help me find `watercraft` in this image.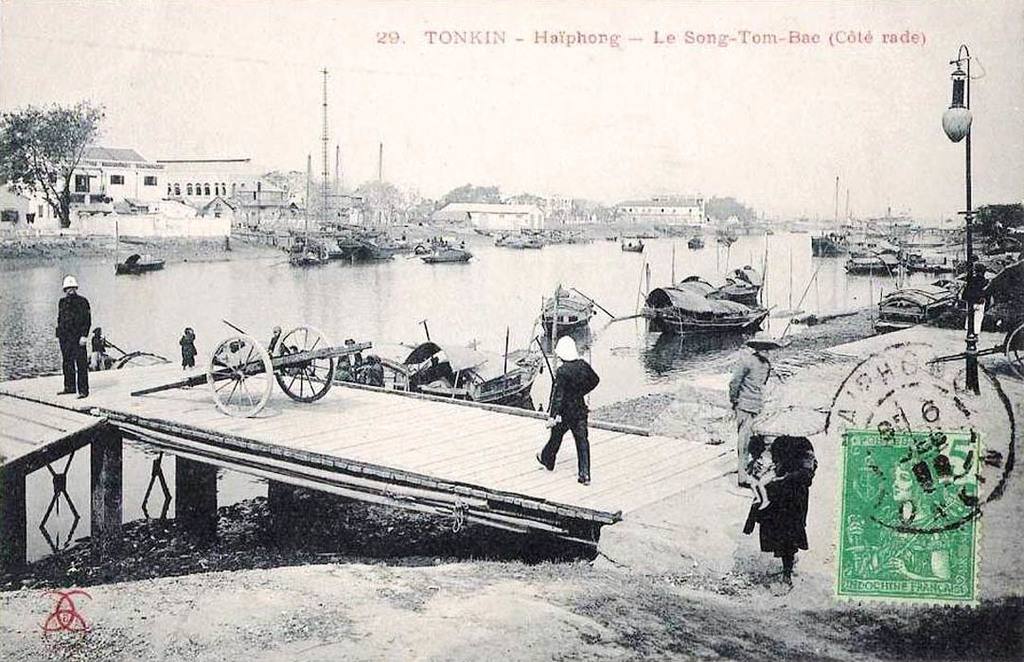
Found it: detection(639, 276, 783, 345).
